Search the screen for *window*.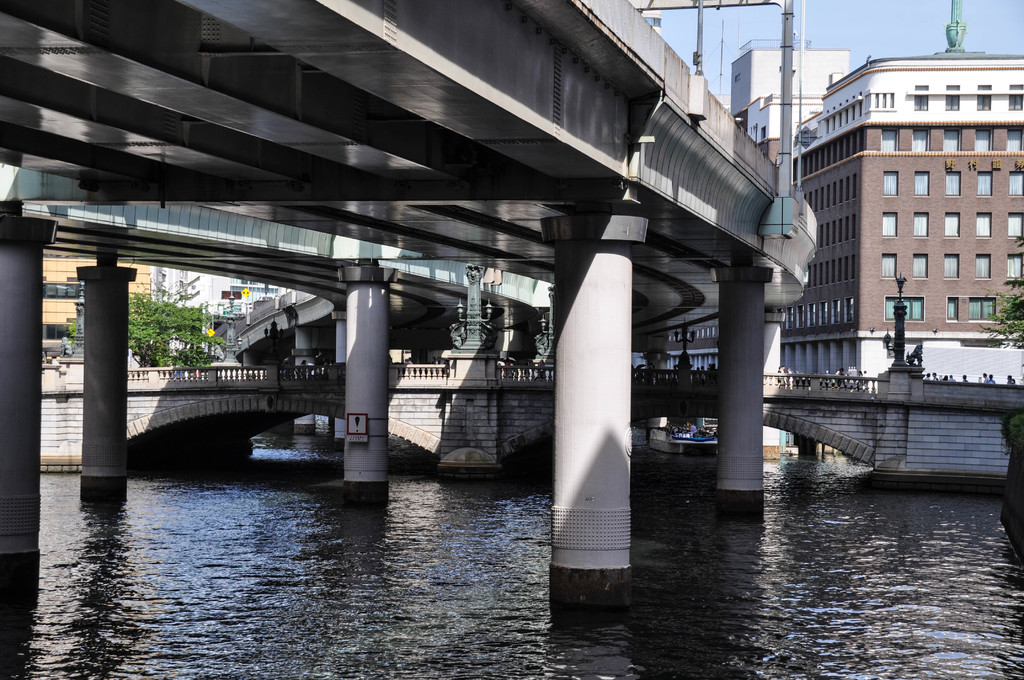
Found at <box>976,259,988,277</box>.
